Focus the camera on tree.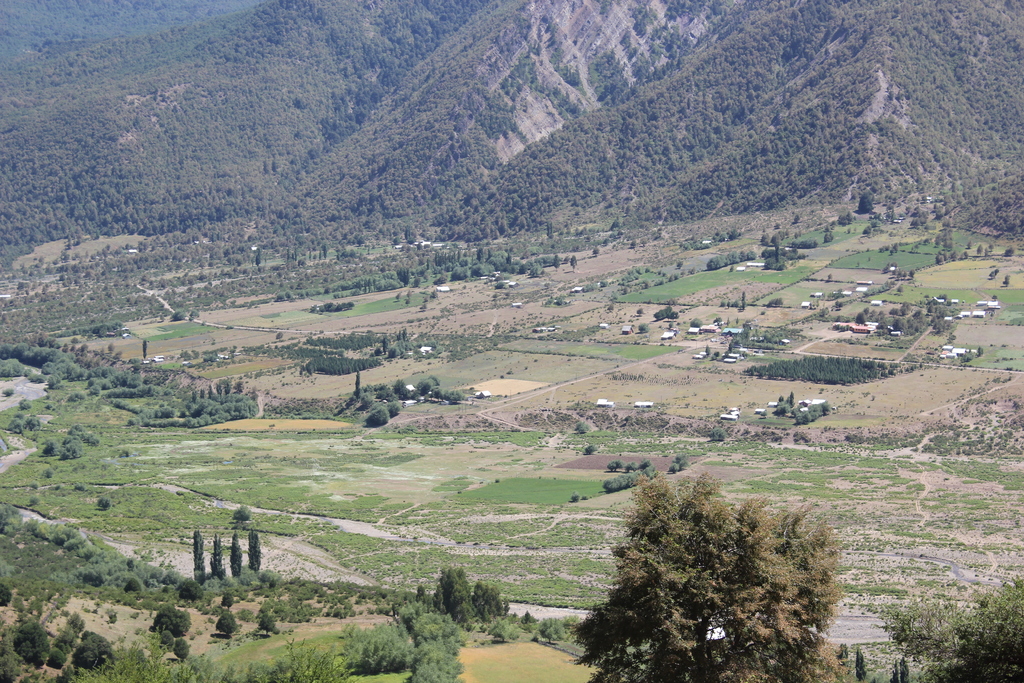
Focus region: pyautogui.locateOnScreen(572, 457, 846, 661).
